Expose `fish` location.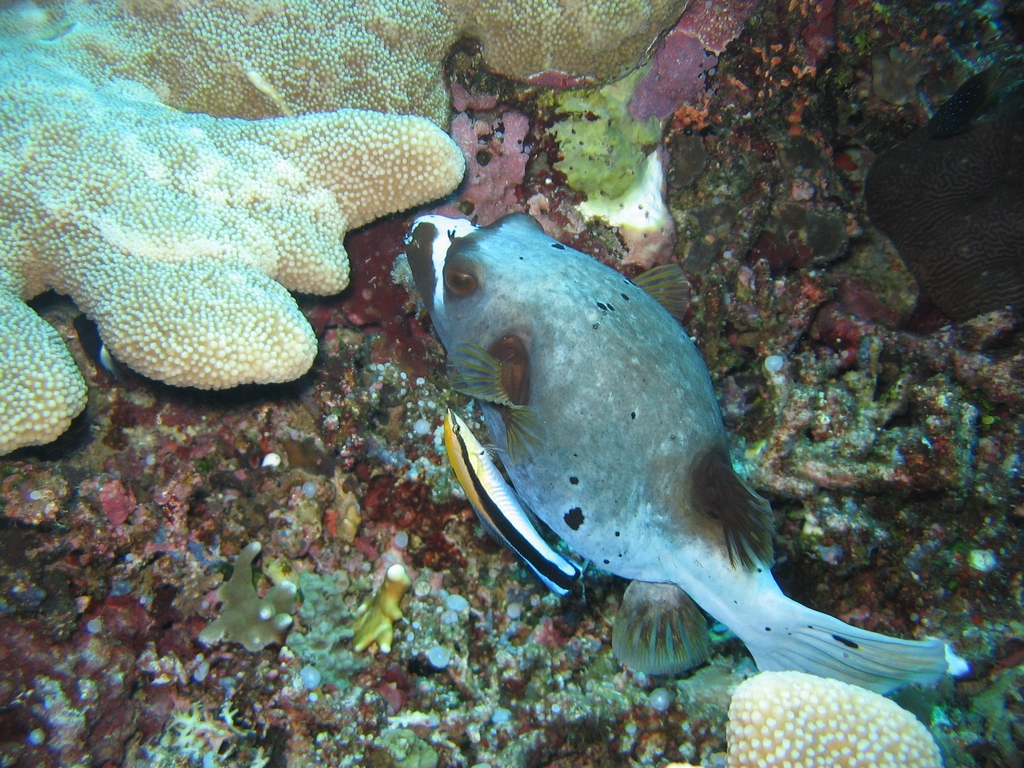
Exposed at bbox(444, 407, 578, 597).
